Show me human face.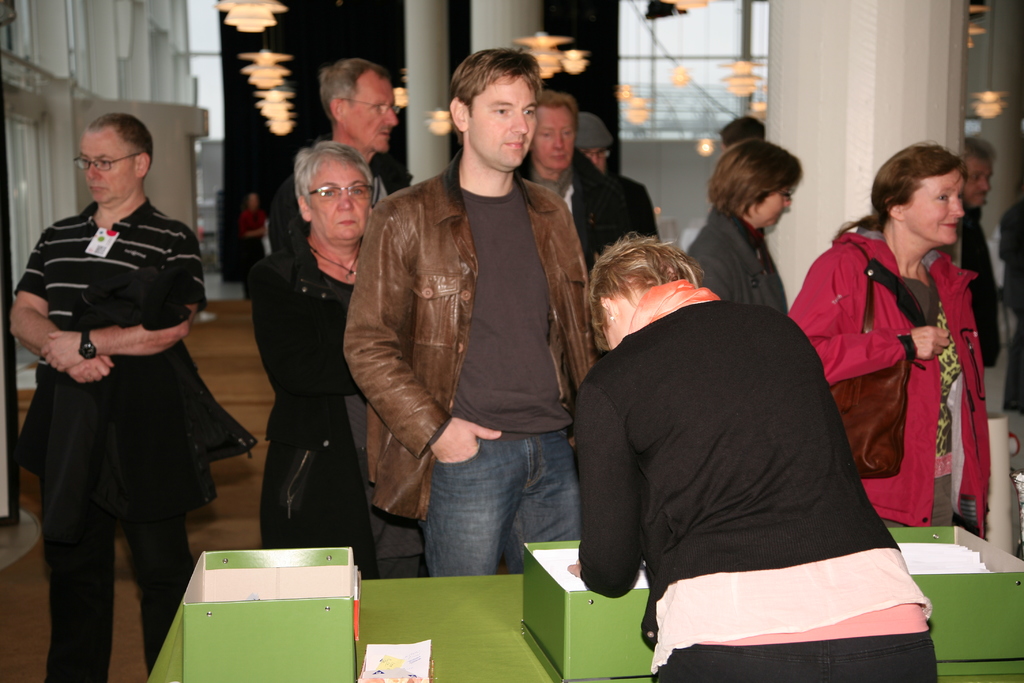
human face is here: box(316, 158, 374, 243).
